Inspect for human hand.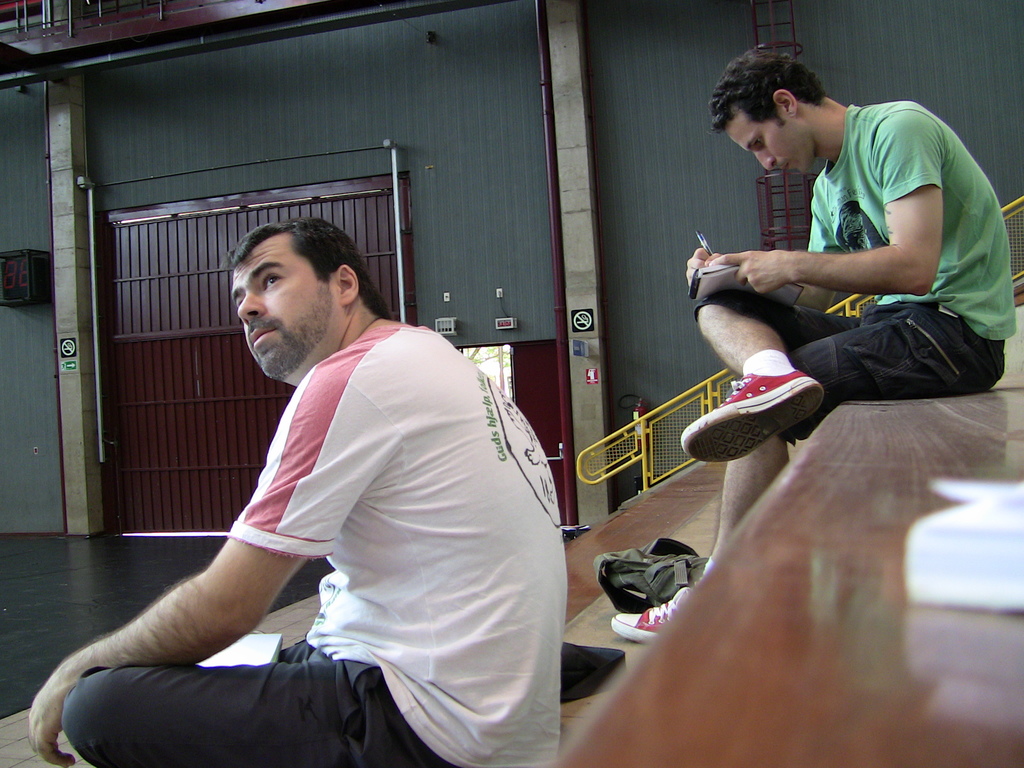
Inspection: [24, 660, 75, 767].
